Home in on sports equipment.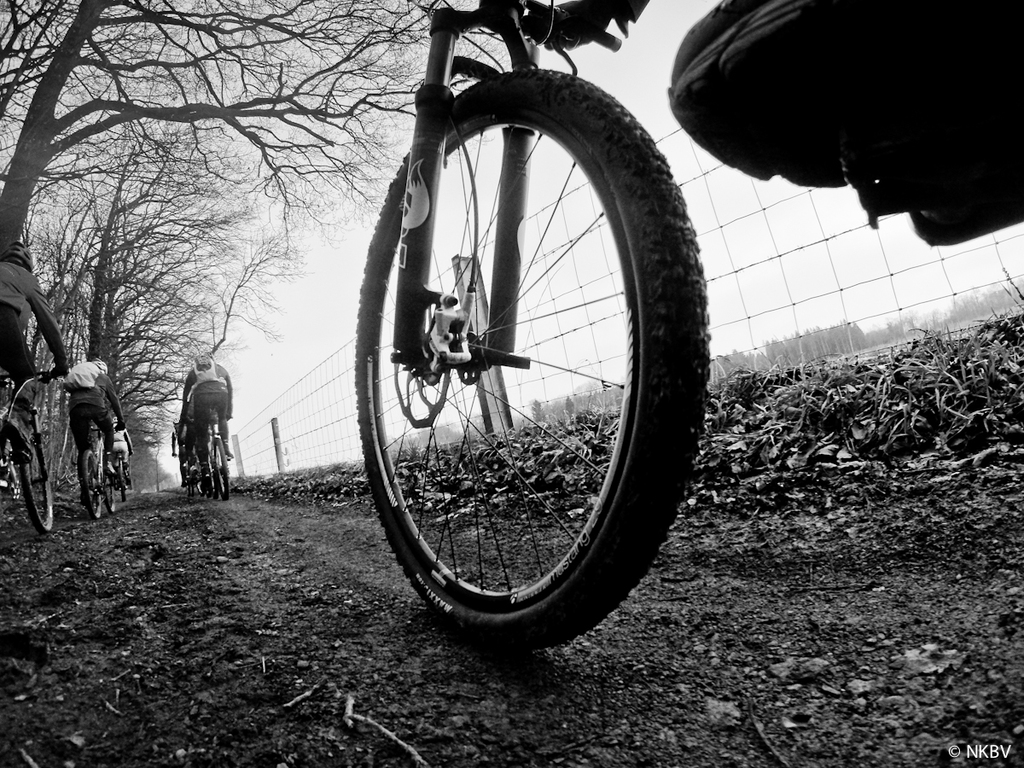
Homed in at [201, 422, 234, 499].
